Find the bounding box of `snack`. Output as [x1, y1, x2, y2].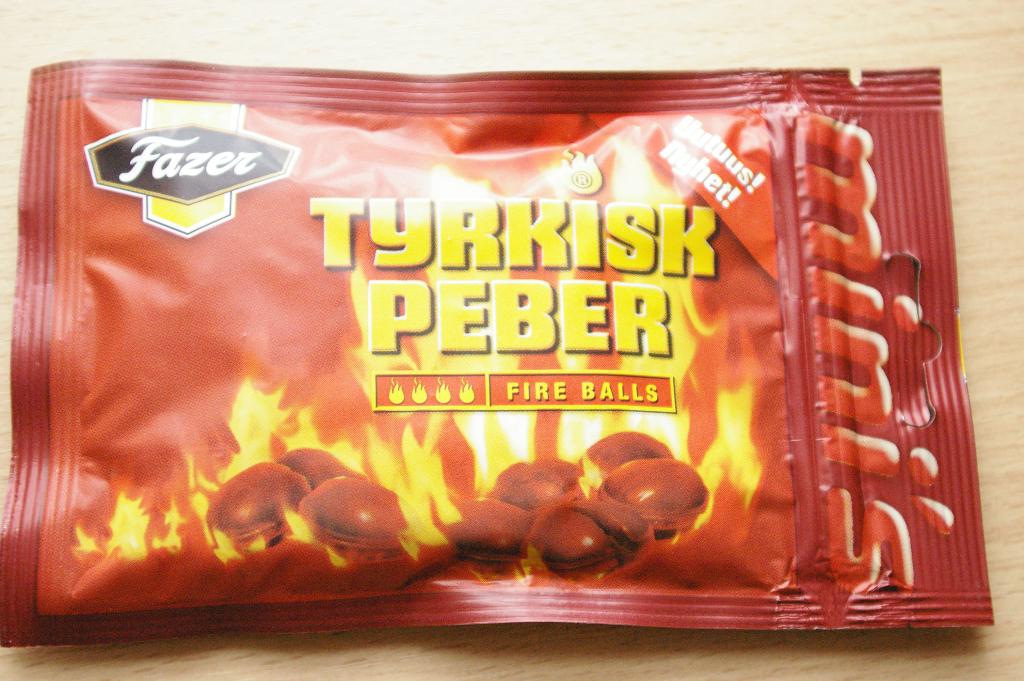
[279, 443, 359, 488].
